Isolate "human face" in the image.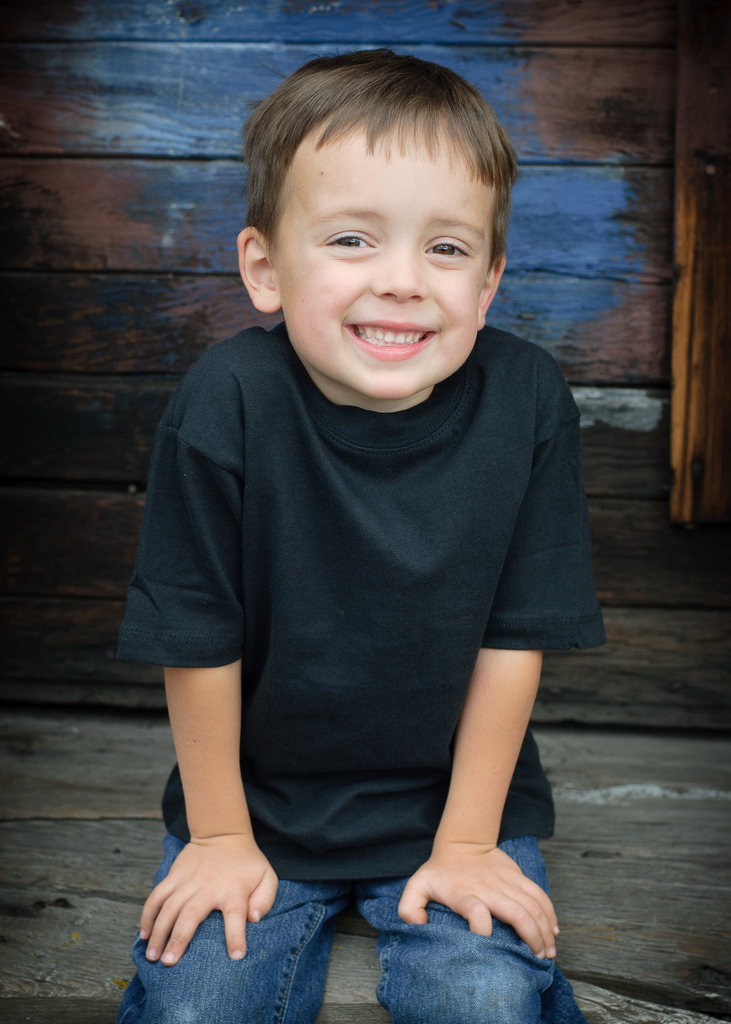
Isolated region: (left=272, top=125, right=496, bottom=400).
